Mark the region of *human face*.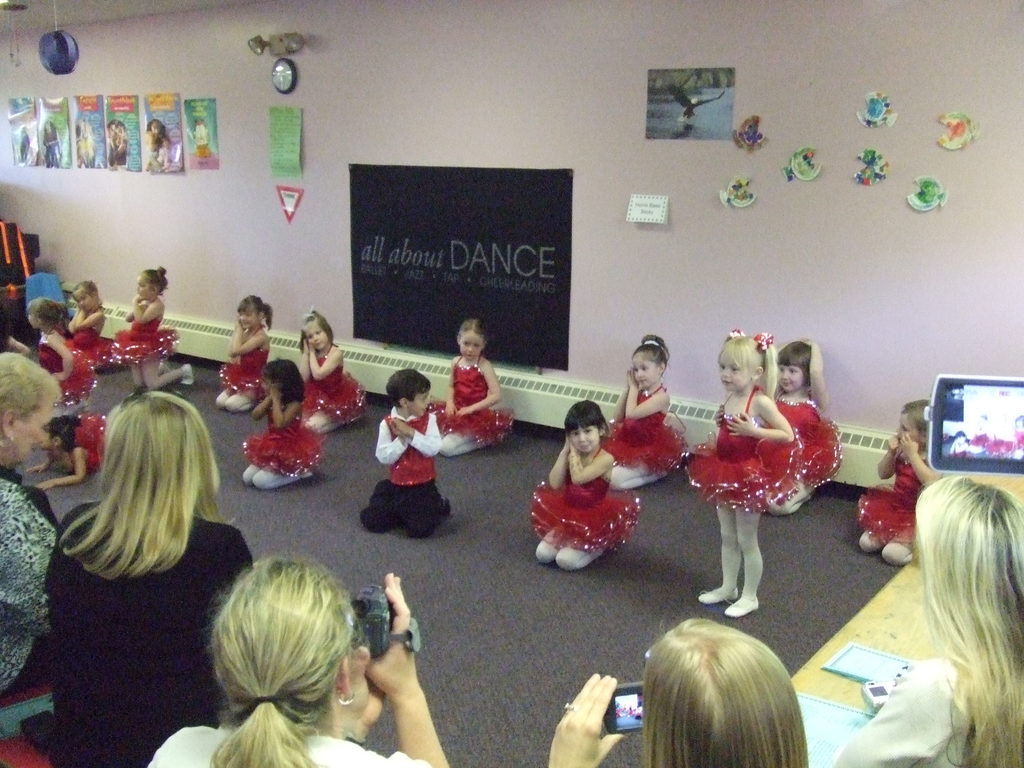
Region: (left=42, top=426, right=52, bottom=455).
